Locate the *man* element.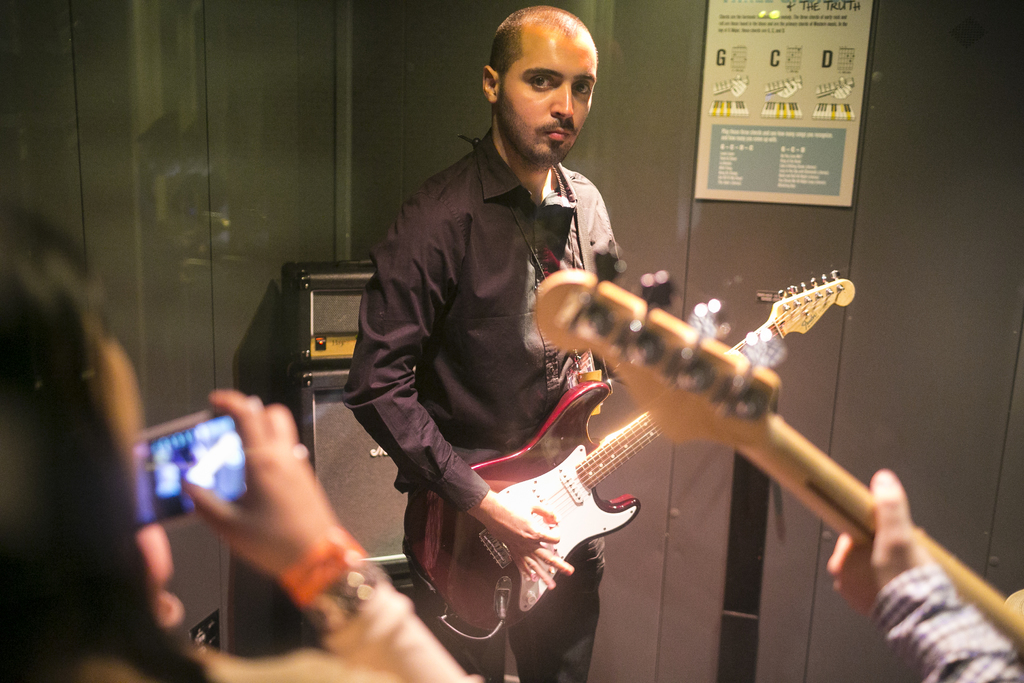
Element bbox: (220,35,705,657).
